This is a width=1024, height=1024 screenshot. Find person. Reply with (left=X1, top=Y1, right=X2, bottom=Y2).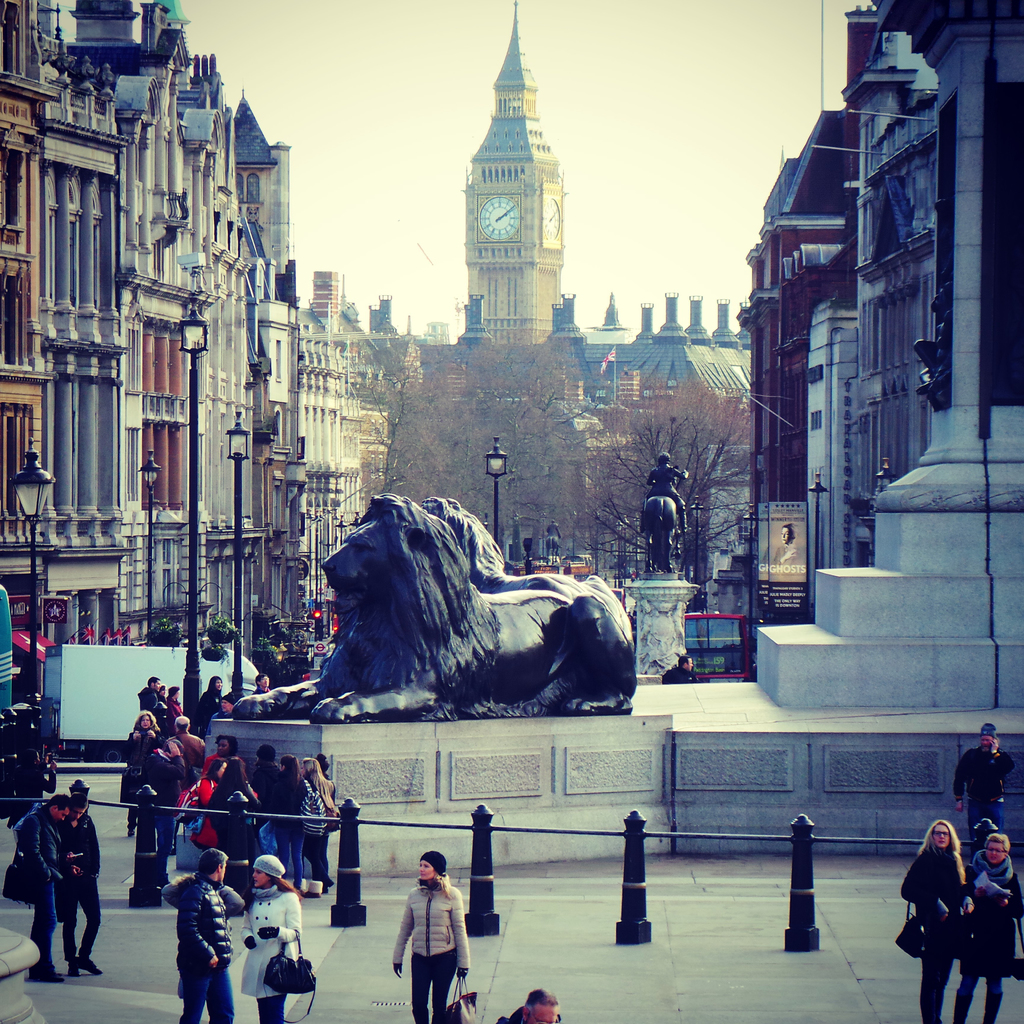
(left=953, top=724, right=1012, bottom=844).
